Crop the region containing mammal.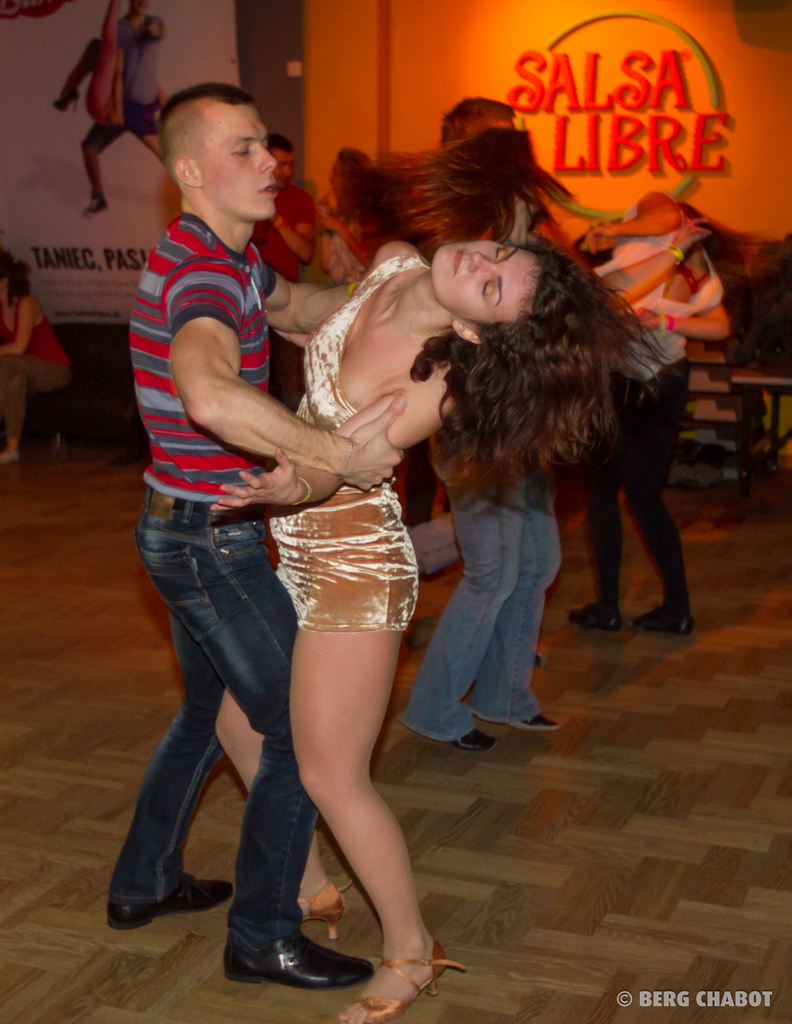
Crop region: (left=109, top=29, right=361, bottom=949).
